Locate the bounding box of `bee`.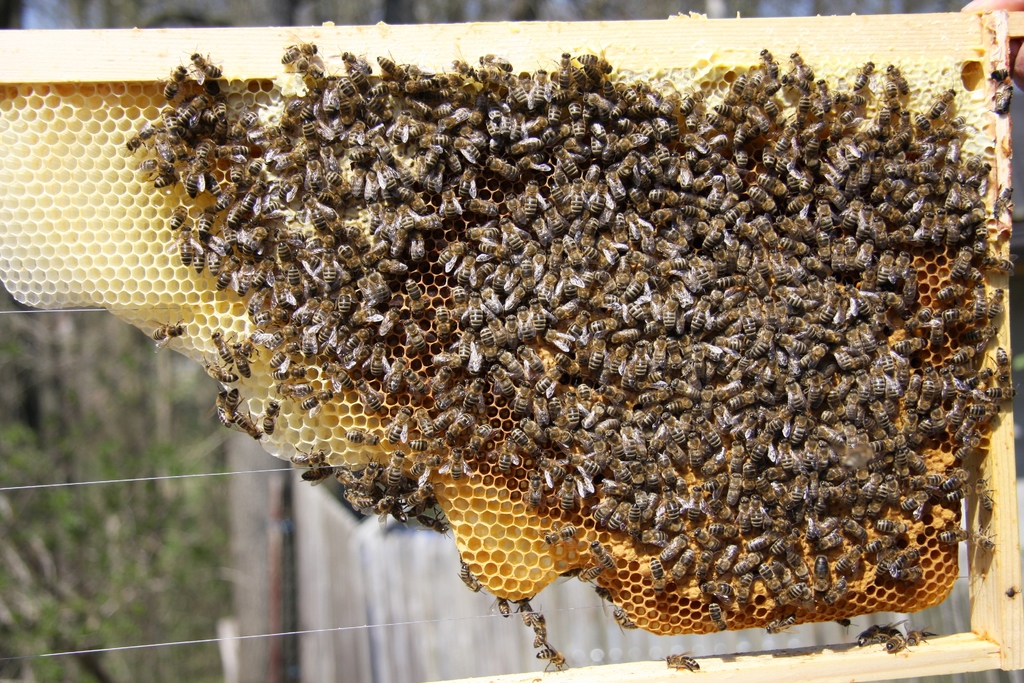
Bounding box: 628,457,648,494.
